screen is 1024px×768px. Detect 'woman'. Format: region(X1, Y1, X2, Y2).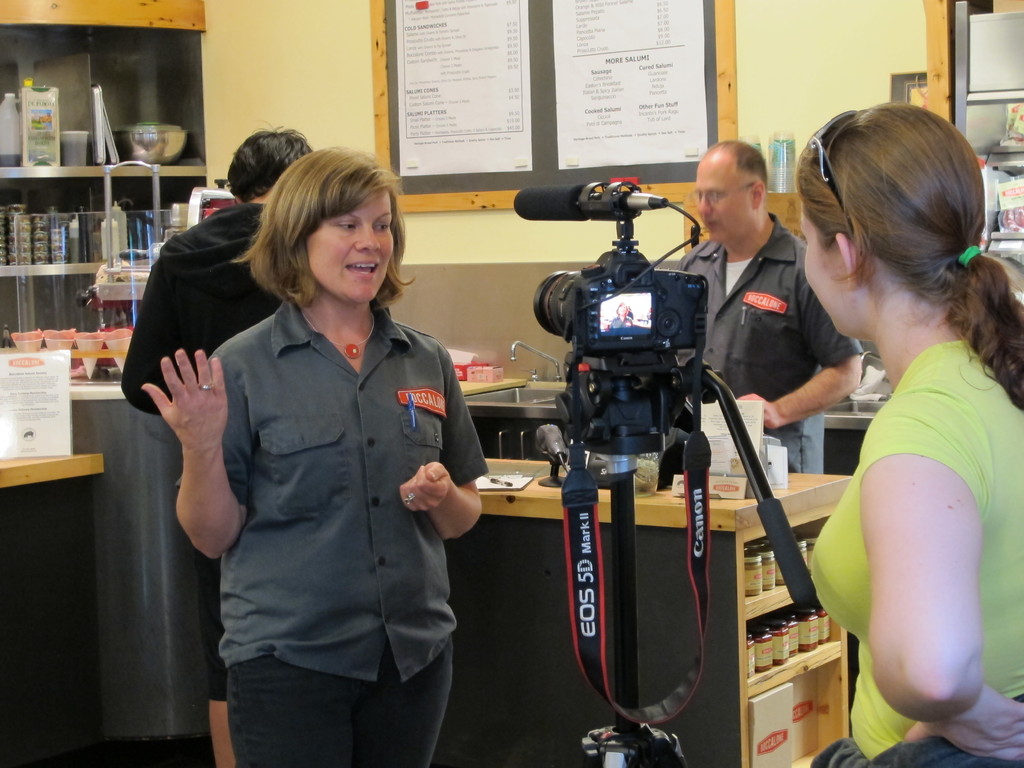
region(790, 102, 1023, 767).
